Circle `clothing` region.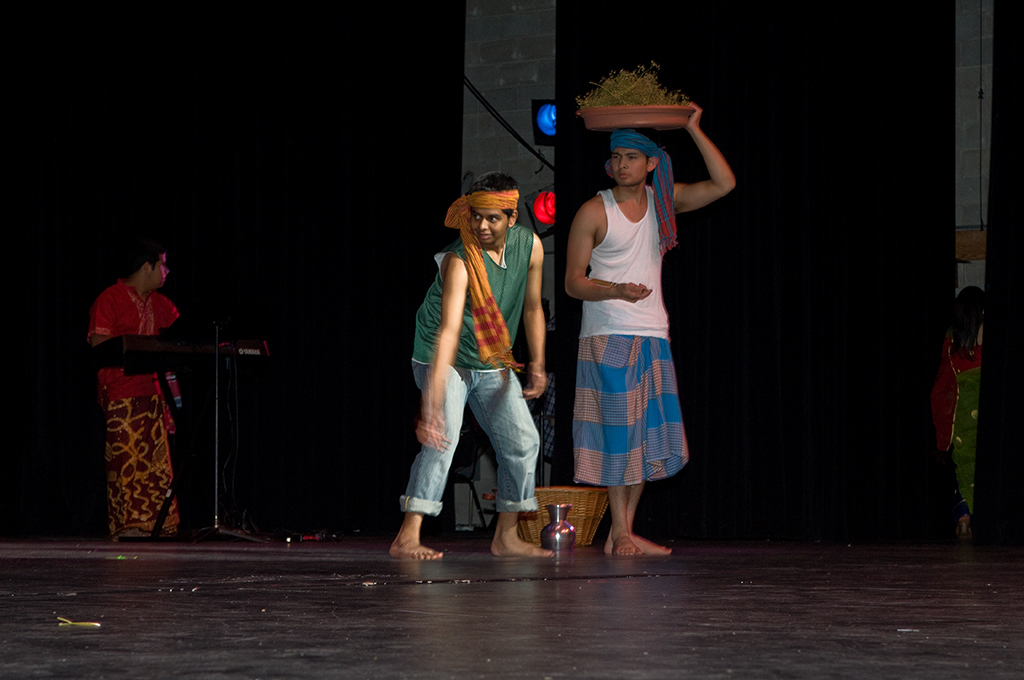
Region: crop(395, 180, 549, 524).
